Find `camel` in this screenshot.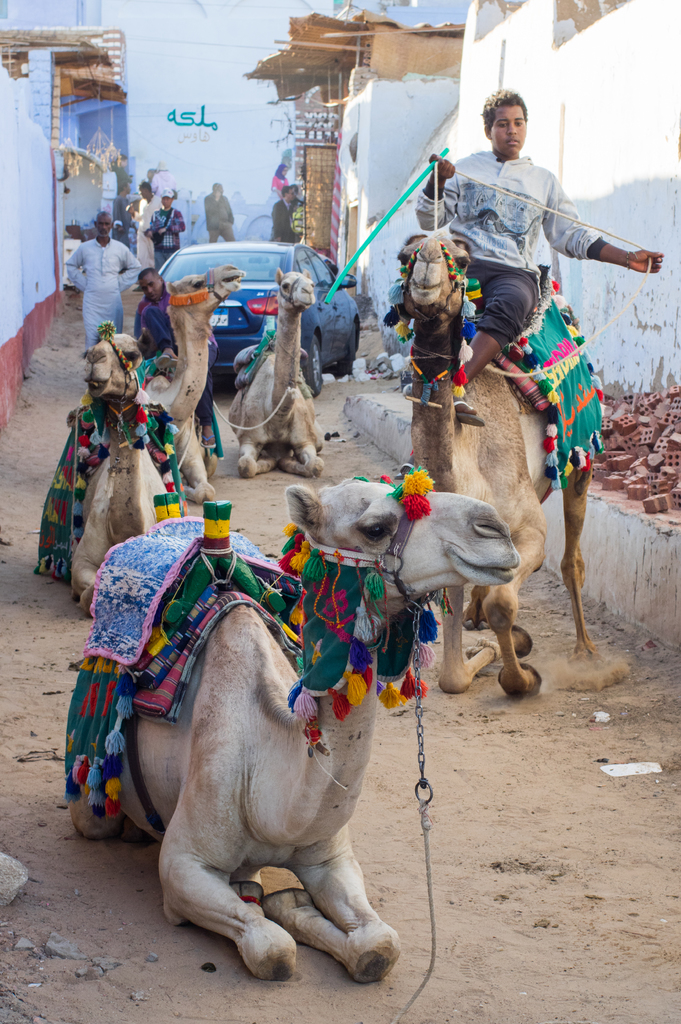
The bounding box for `camel` is crop(136, 266, 247, 504).
